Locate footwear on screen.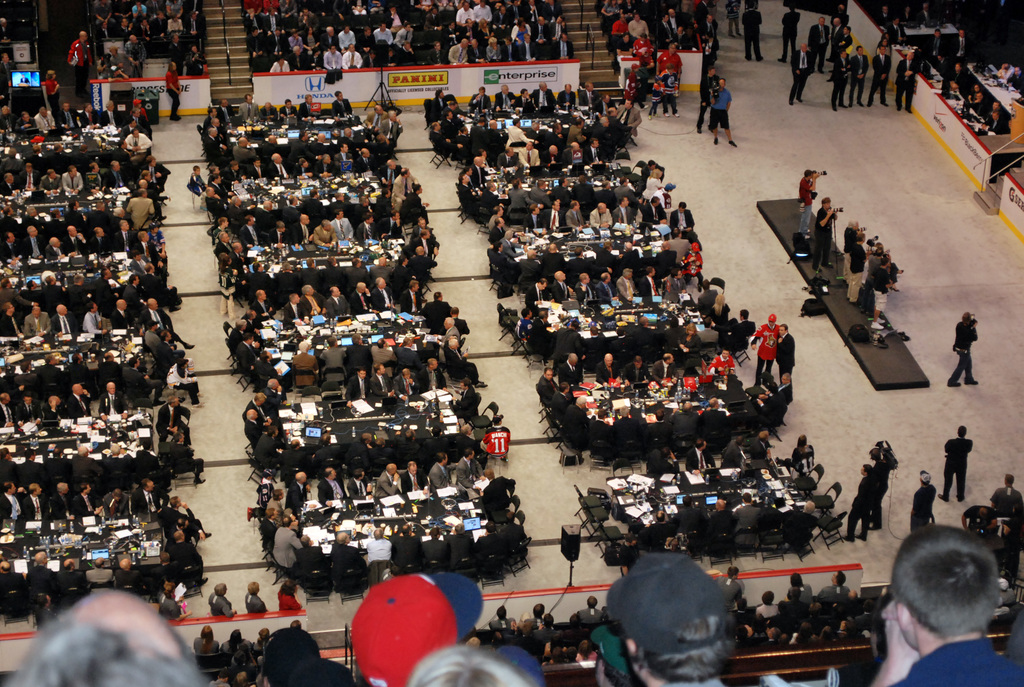
On screen at 840 532 854 544.
